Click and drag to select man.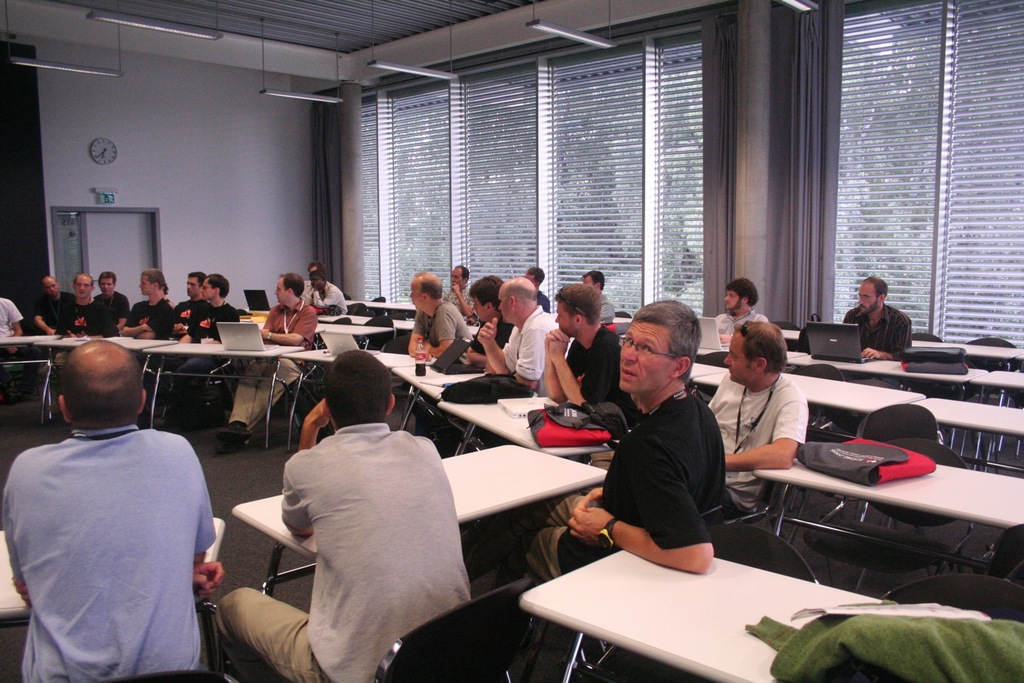
Selection: 470, 275, 513, 363.
